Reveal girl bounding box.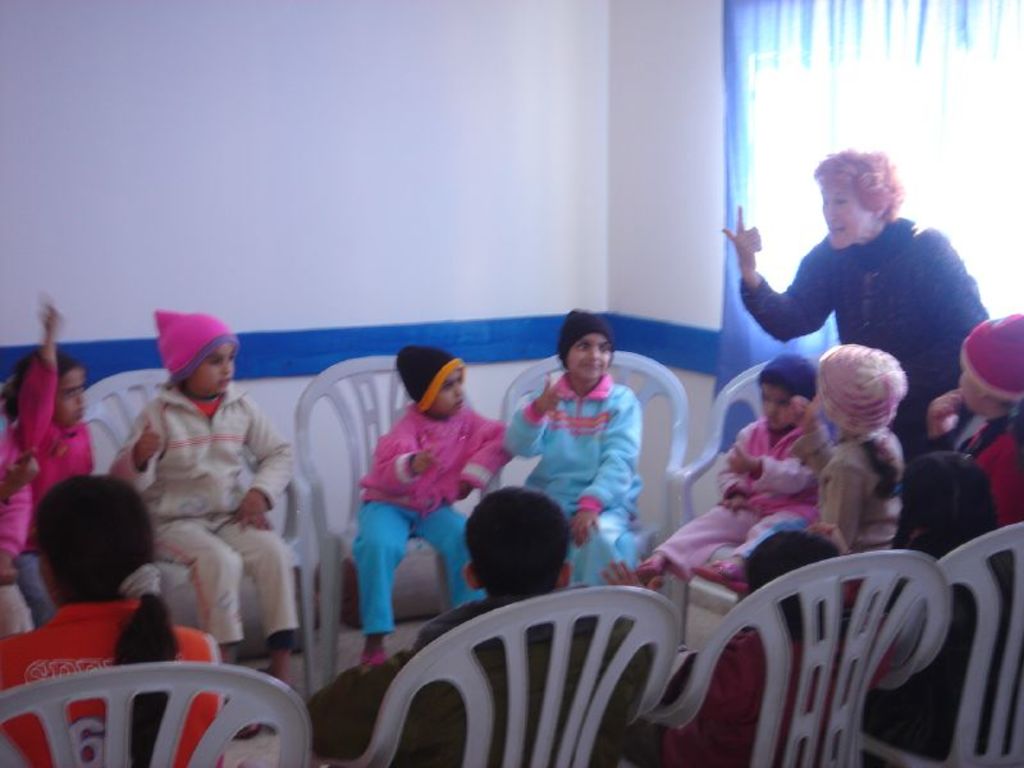
Revealed: [1, 297, 95, 630].
